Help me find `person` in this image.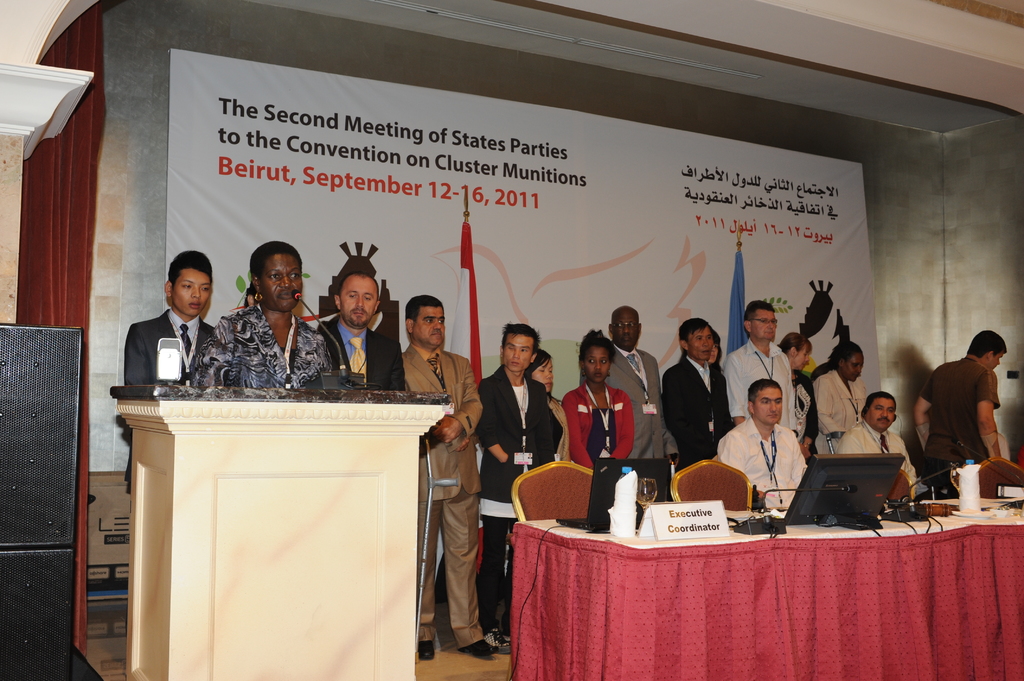
Found it: {"x1": 719, "y1": 296, "x2": 801, "y2": 440}.
